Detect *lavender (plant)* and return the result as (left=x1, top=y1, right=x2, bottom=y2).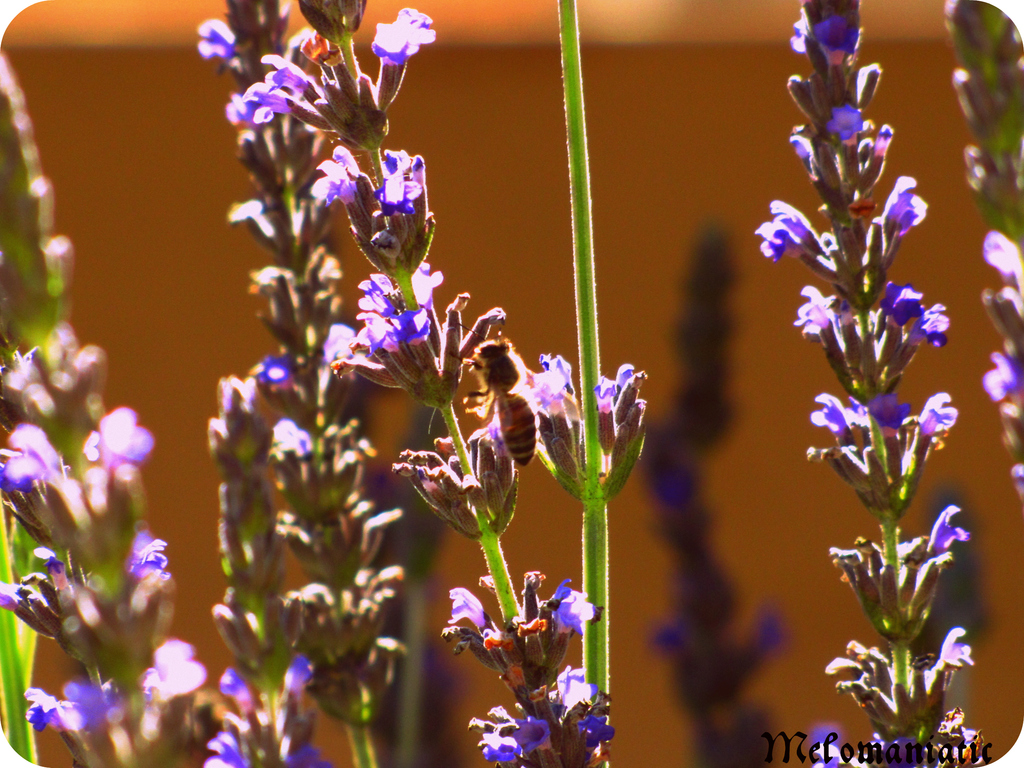
(left=317, top=303, right=358, bottom=373).
